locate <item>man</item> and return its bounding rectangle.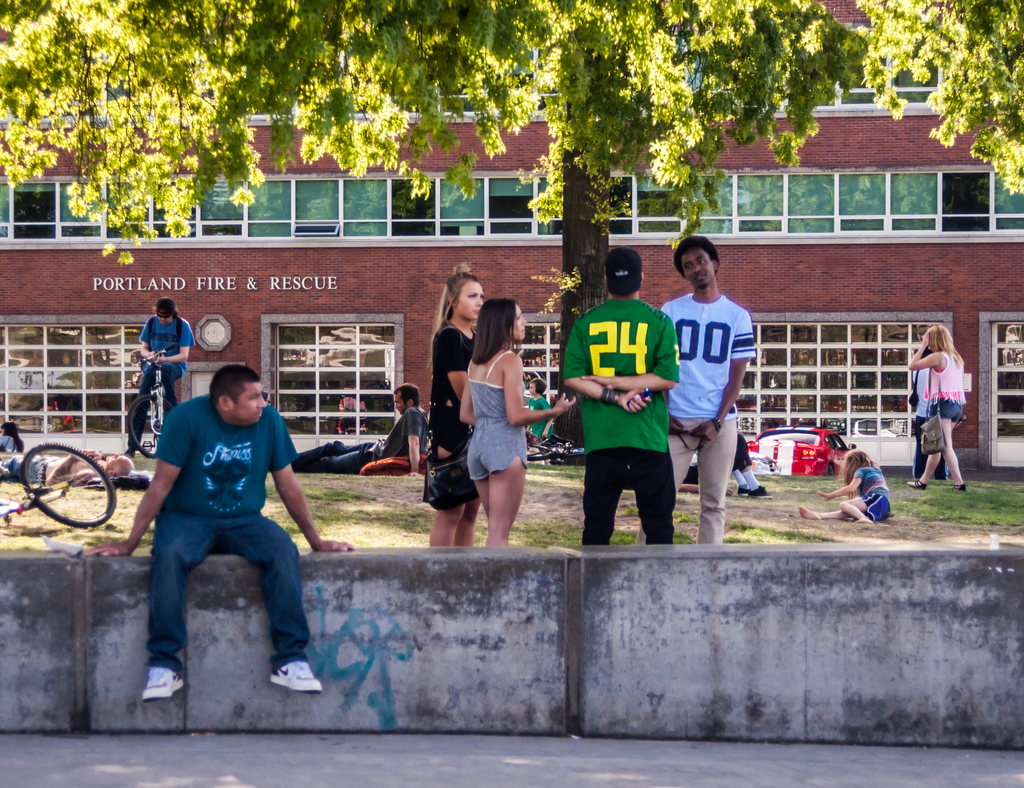
562,247,683,546.
